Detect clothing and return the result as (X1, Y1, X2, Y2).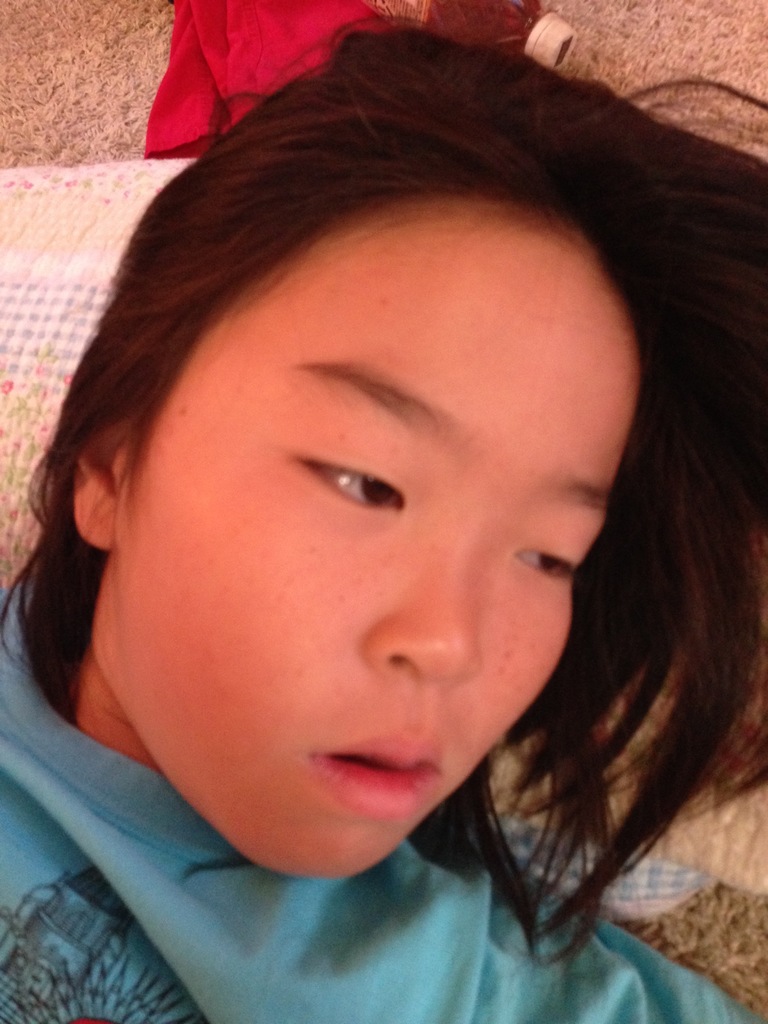
(0, 582, 767, 1023).
